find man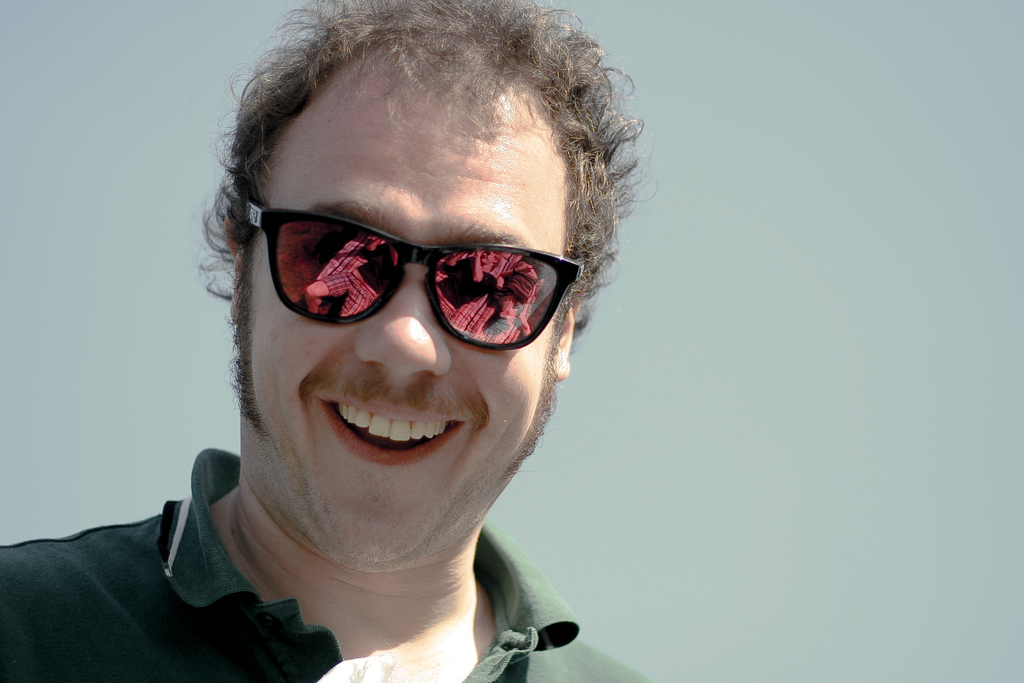
[0, 0, 655, 682]
